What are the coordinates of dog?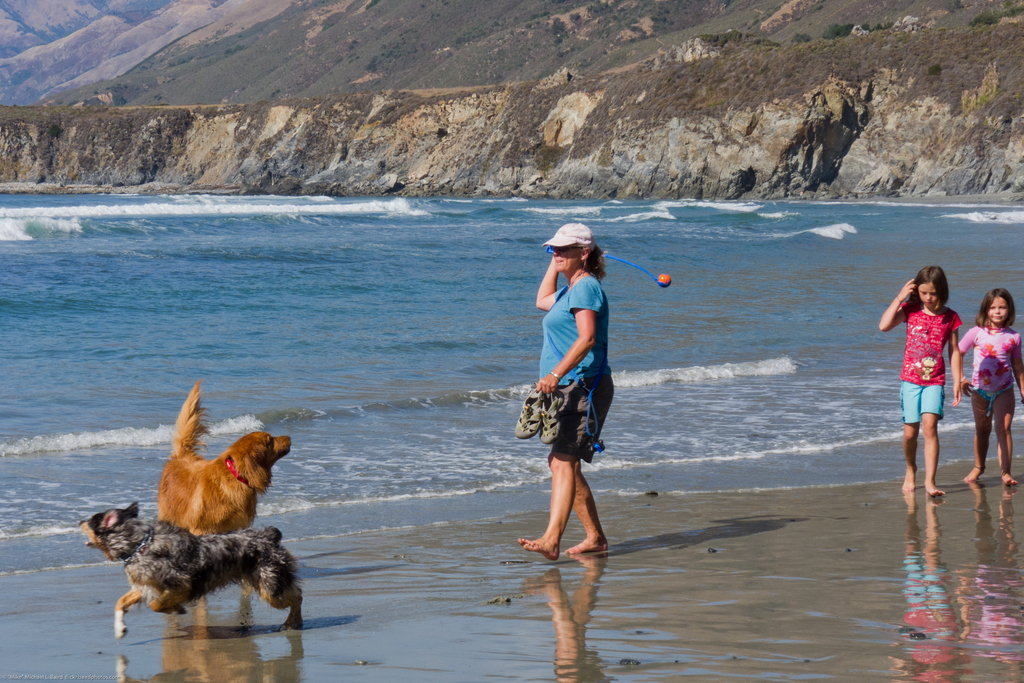
rect(159, 378, 291, 541).
